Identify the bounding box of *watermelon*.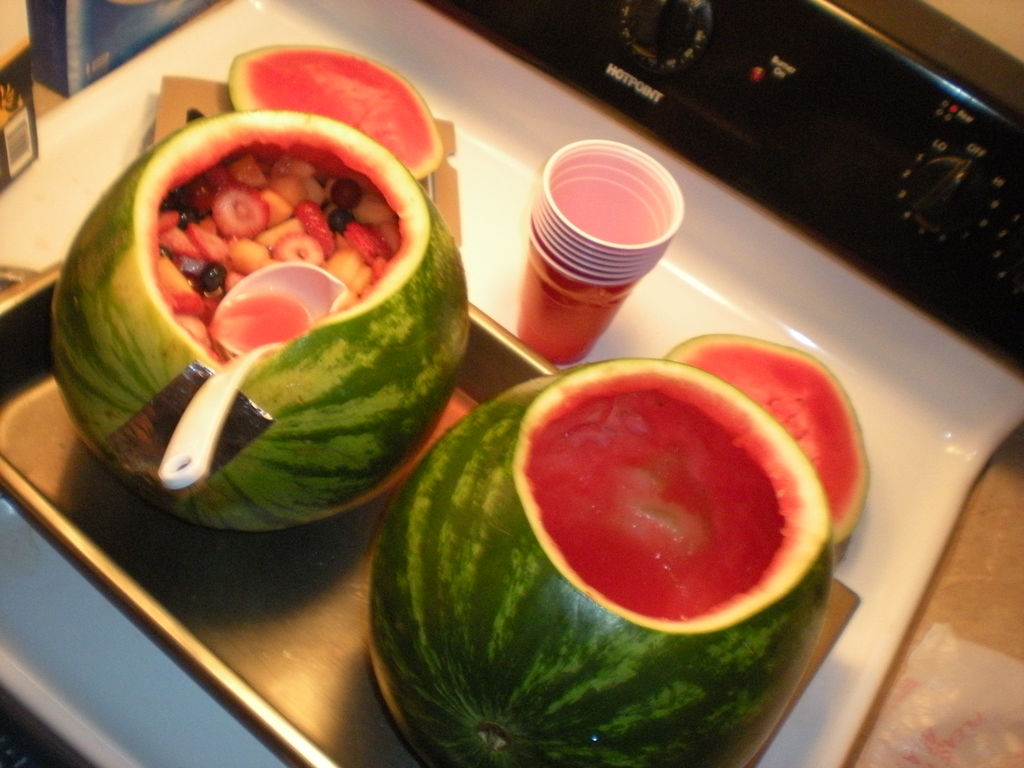
(364,359,838,767).
